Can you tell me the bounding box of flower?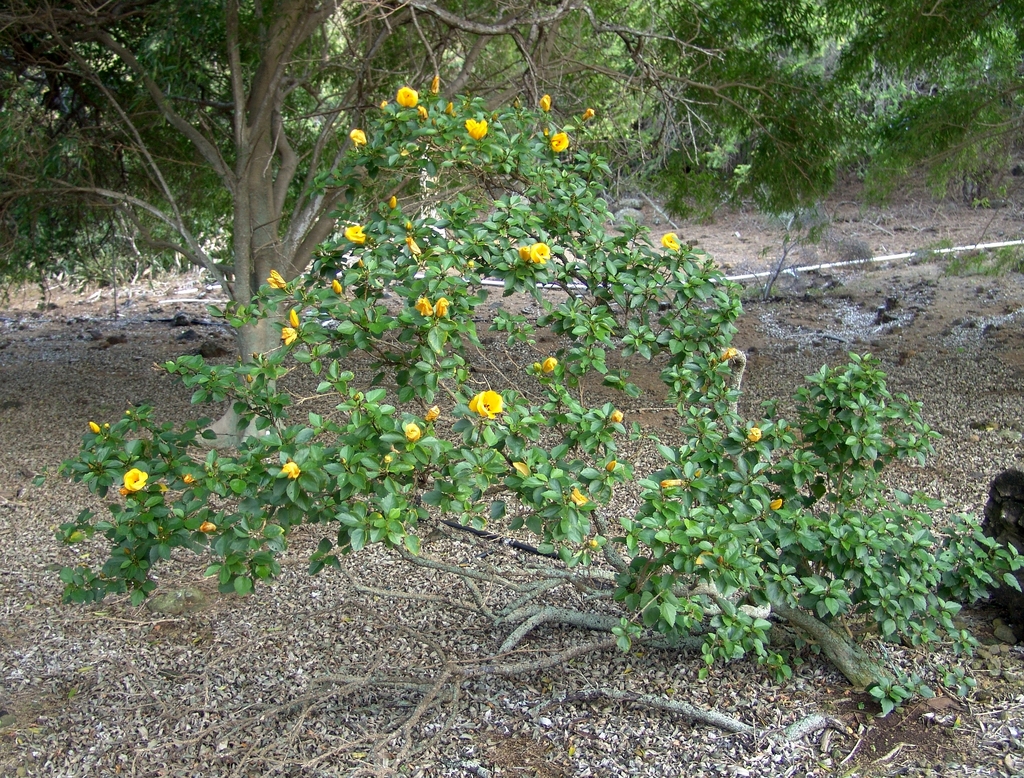
Rect(660, 231, 682, 251).
